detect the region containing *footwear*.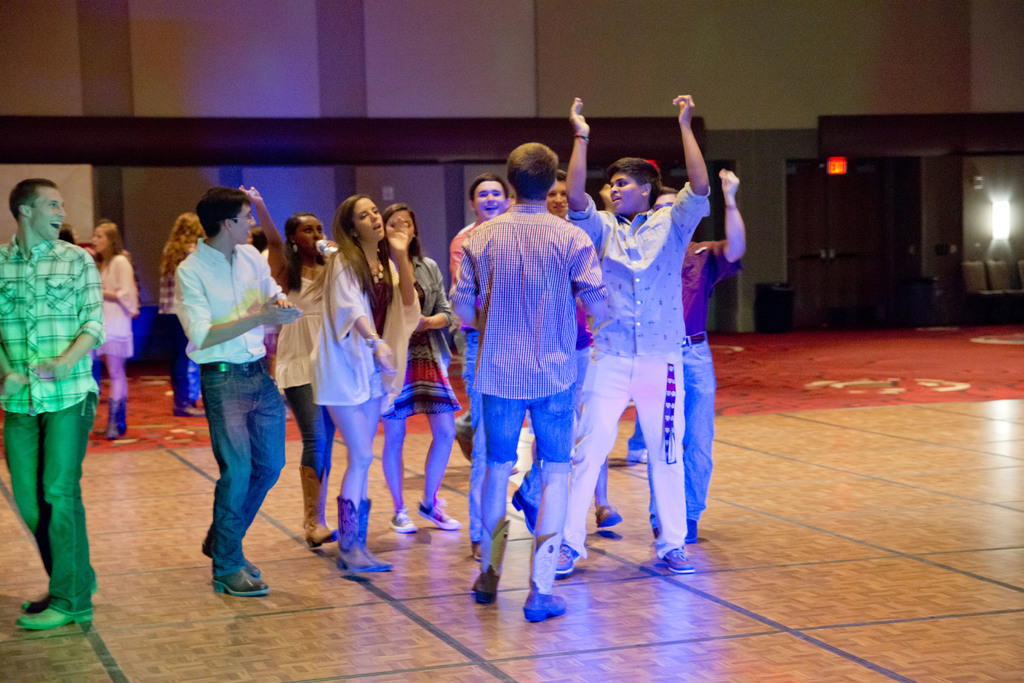
{"left": 512, "top": 496, "right": 537, "bottom": 535}.
